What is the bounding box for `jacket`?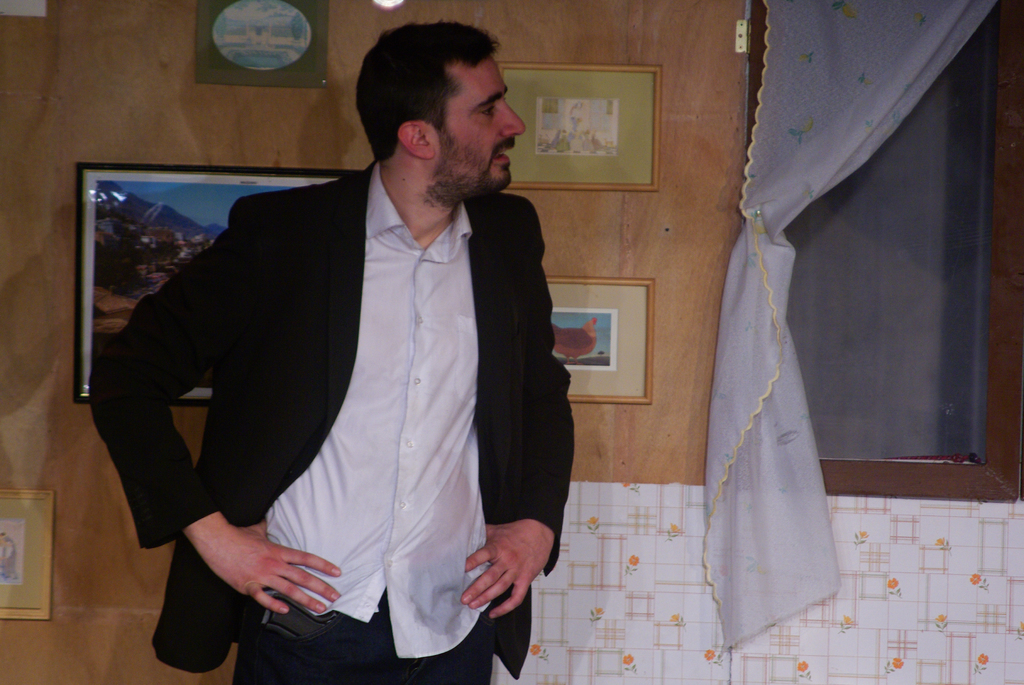
x1=89, y1=159, x2=575, y2=679.
